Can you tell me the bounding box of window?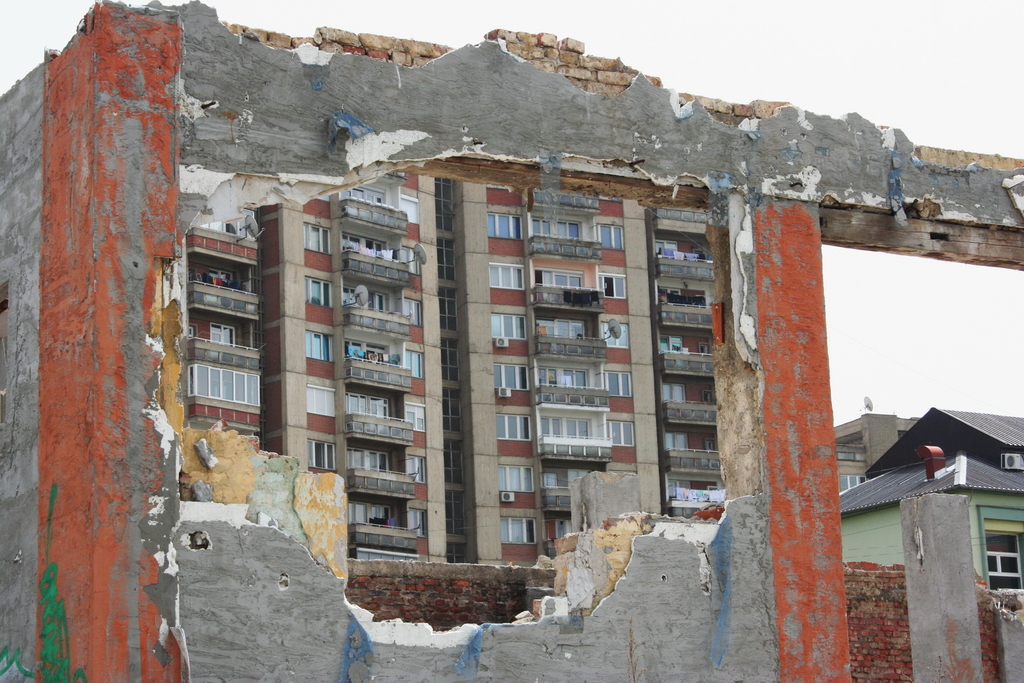
<bbox>410, 510, 429, 541</bbox>.
